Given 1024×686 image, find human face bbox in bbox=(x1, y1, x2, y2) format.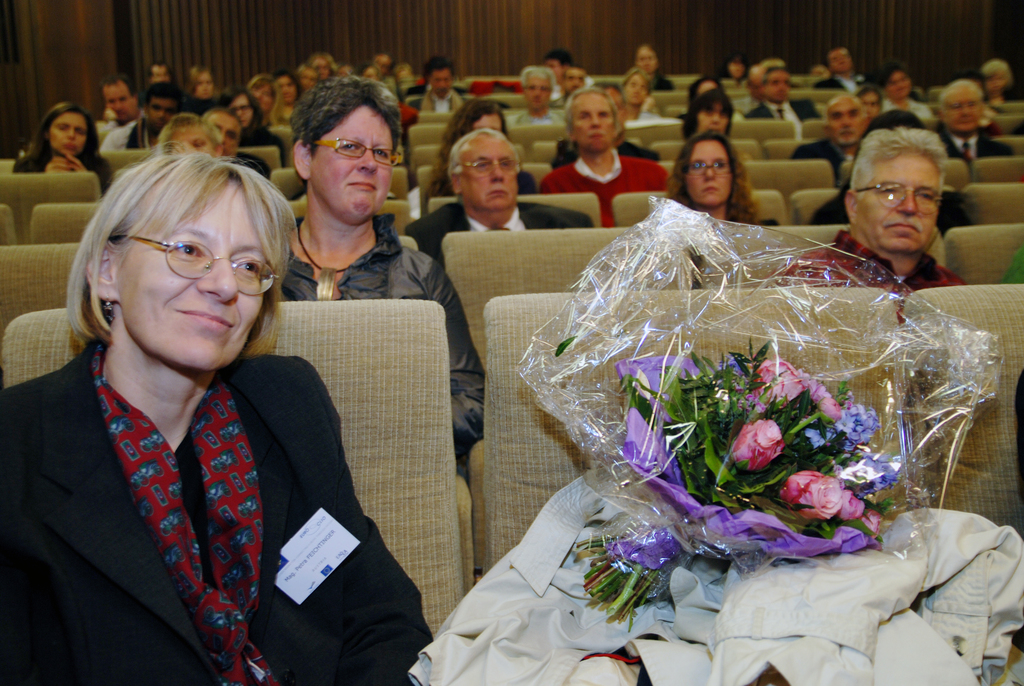
bbox=(829, 49, 852, 72).
